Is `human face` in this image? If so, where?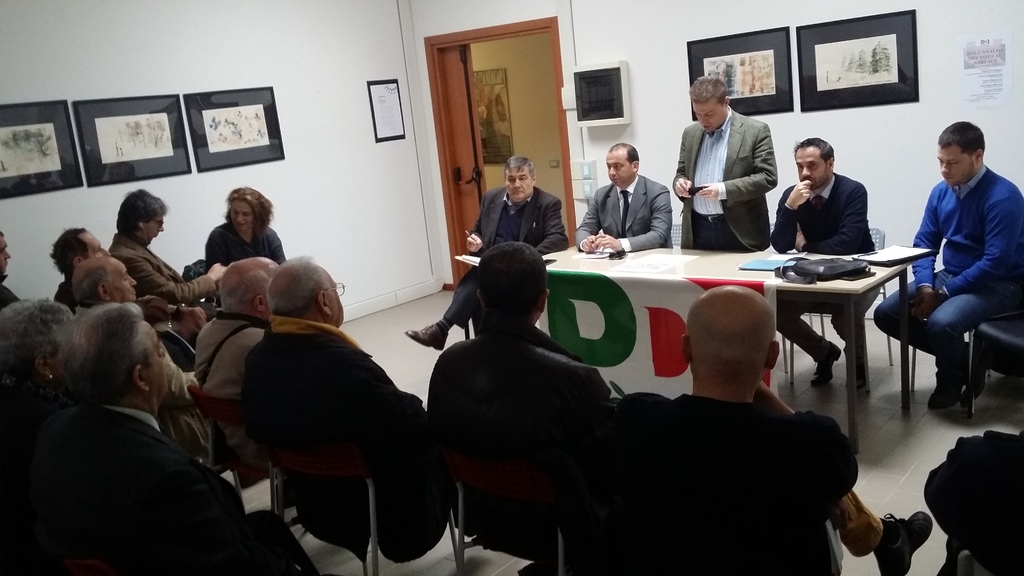
Yes, at (left=941, top=145, right=971, bottom=188).
